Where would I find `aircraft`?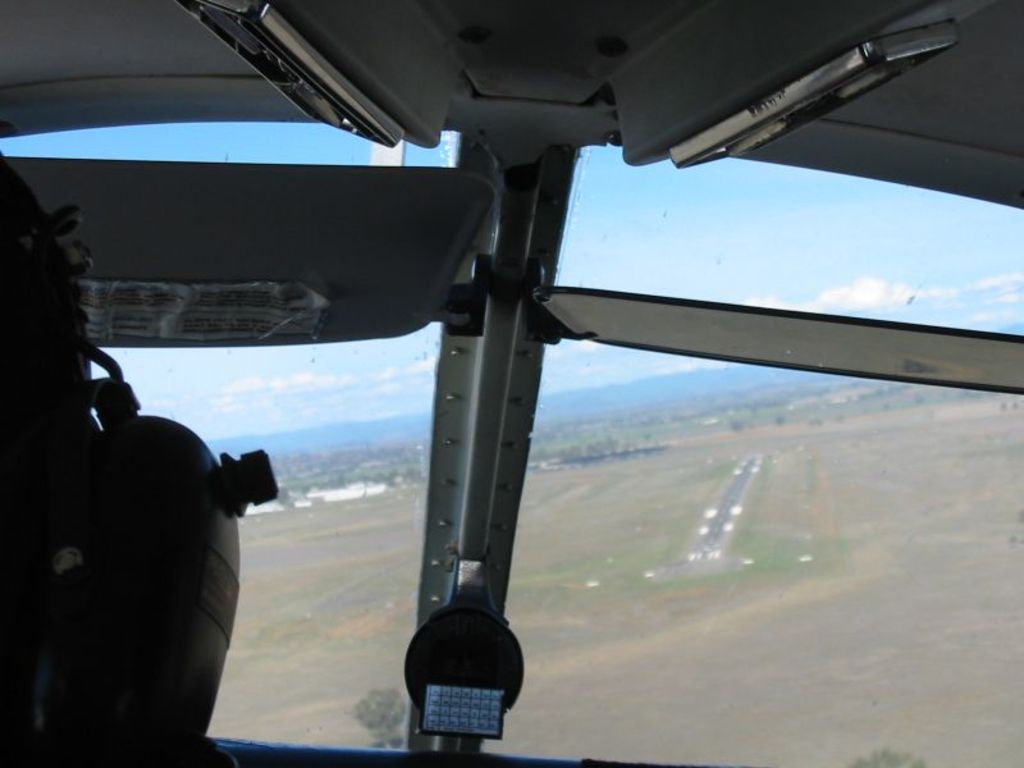
At region(0, 0, 1023, 767).
